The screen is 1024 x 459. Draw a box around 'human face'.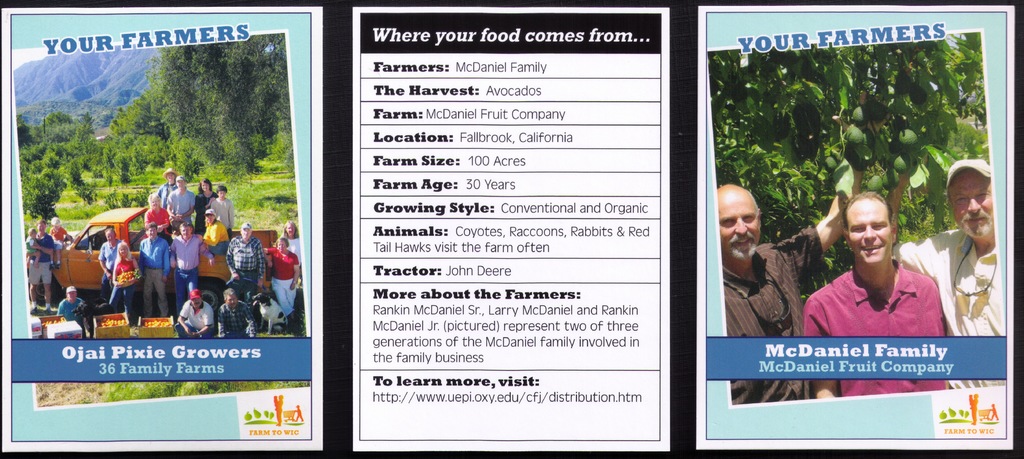
select_region(945, 175, 991, 240).
